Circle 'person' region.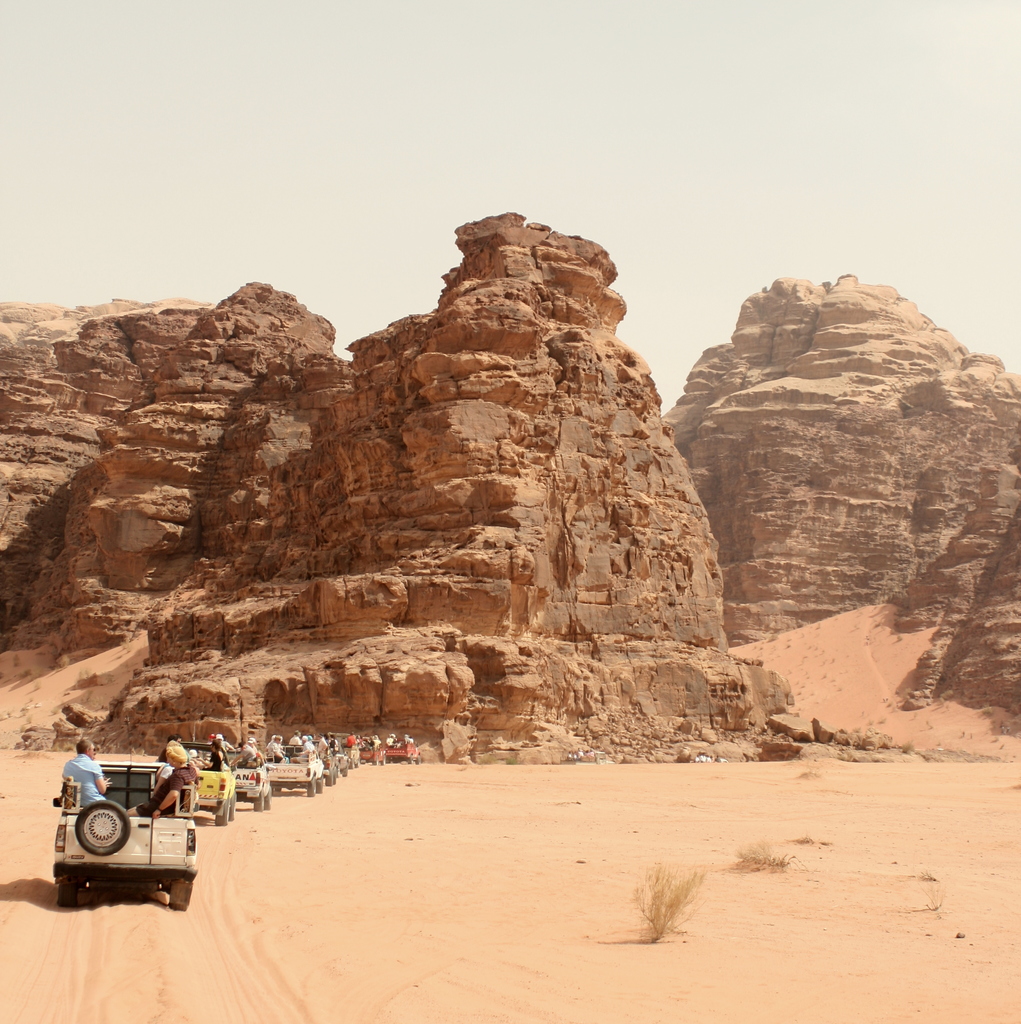
Region: [197, 738, 230, 771].
